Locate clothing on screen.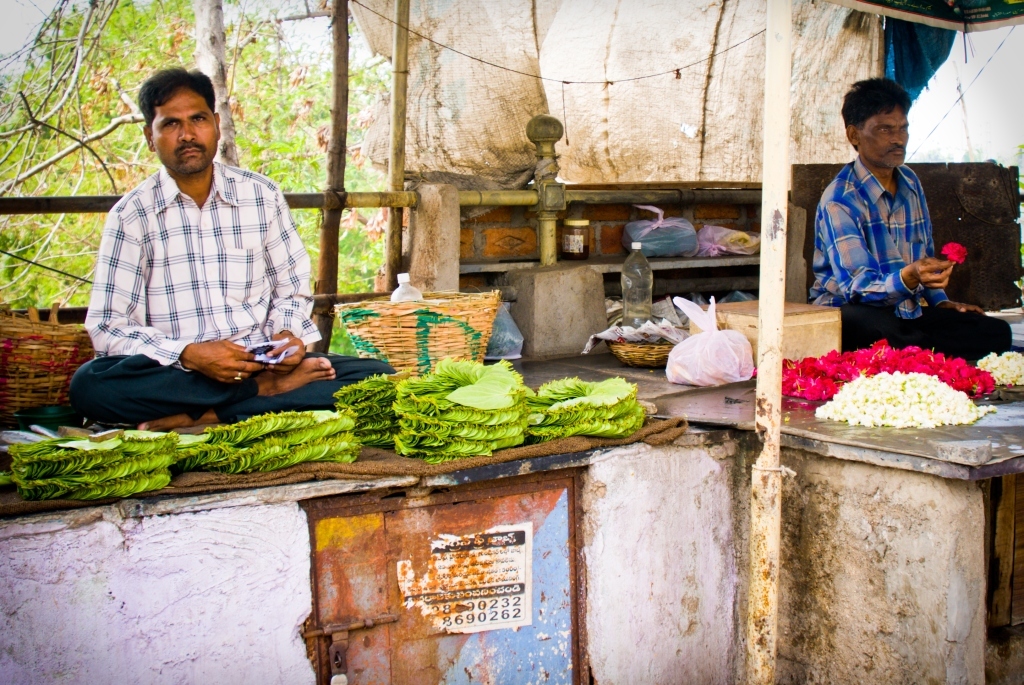
On screen at x1=66, y1=158, x2=398, y2=427.
